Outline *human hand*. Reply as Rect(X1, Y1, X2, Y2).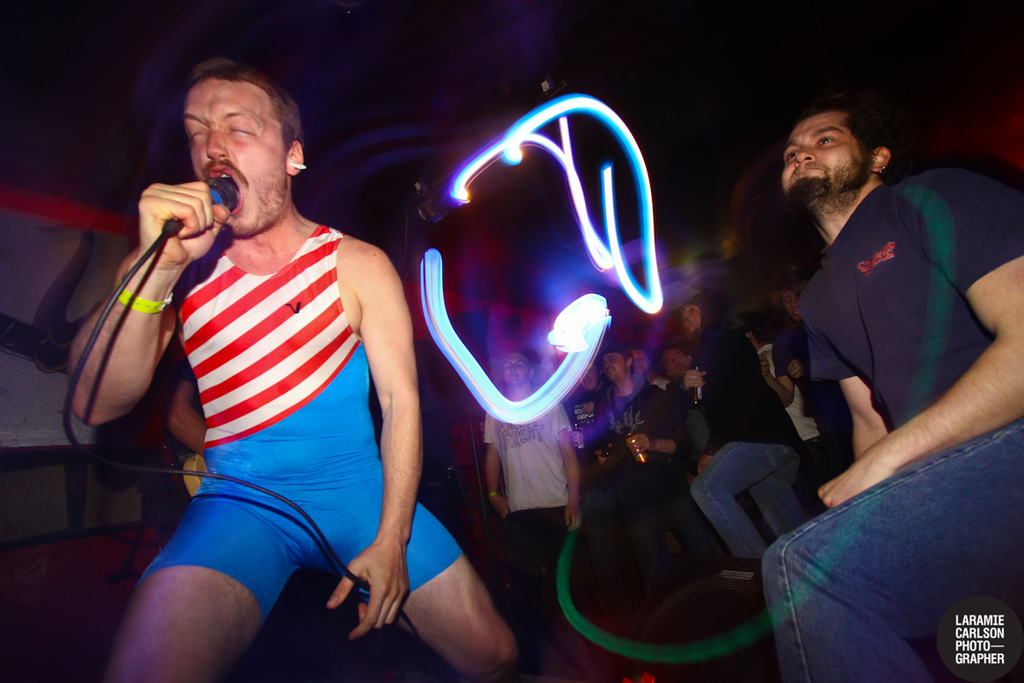
Rect(571, 429, 585, 450).
